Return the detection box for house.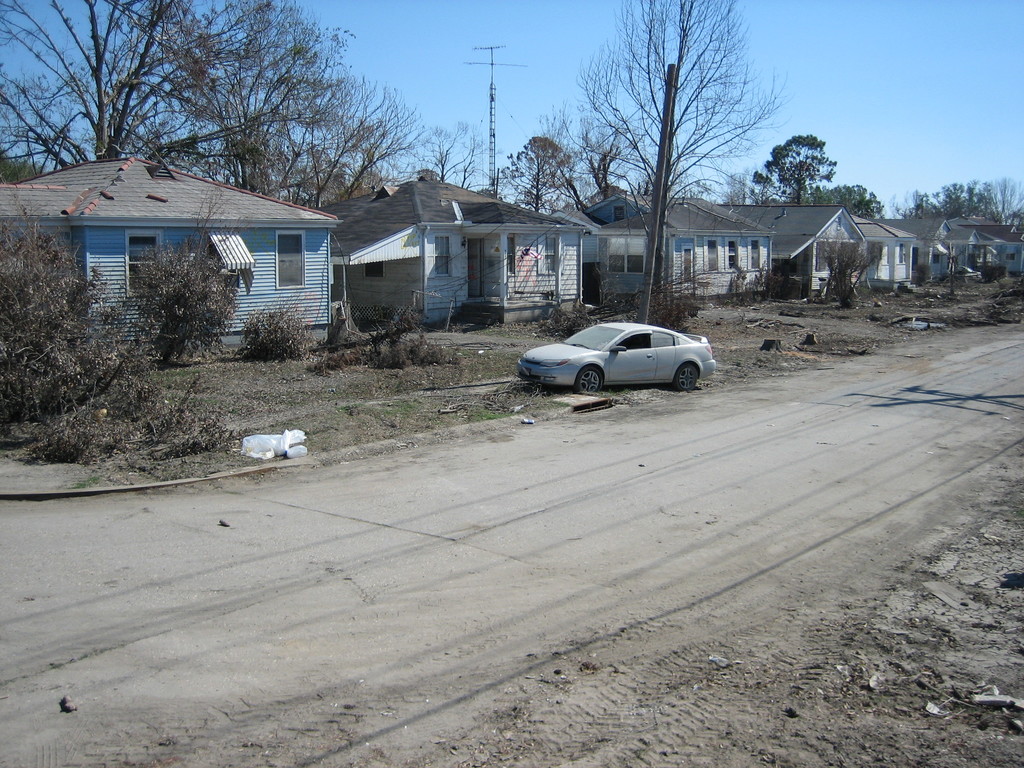
912/212/1023/276.
